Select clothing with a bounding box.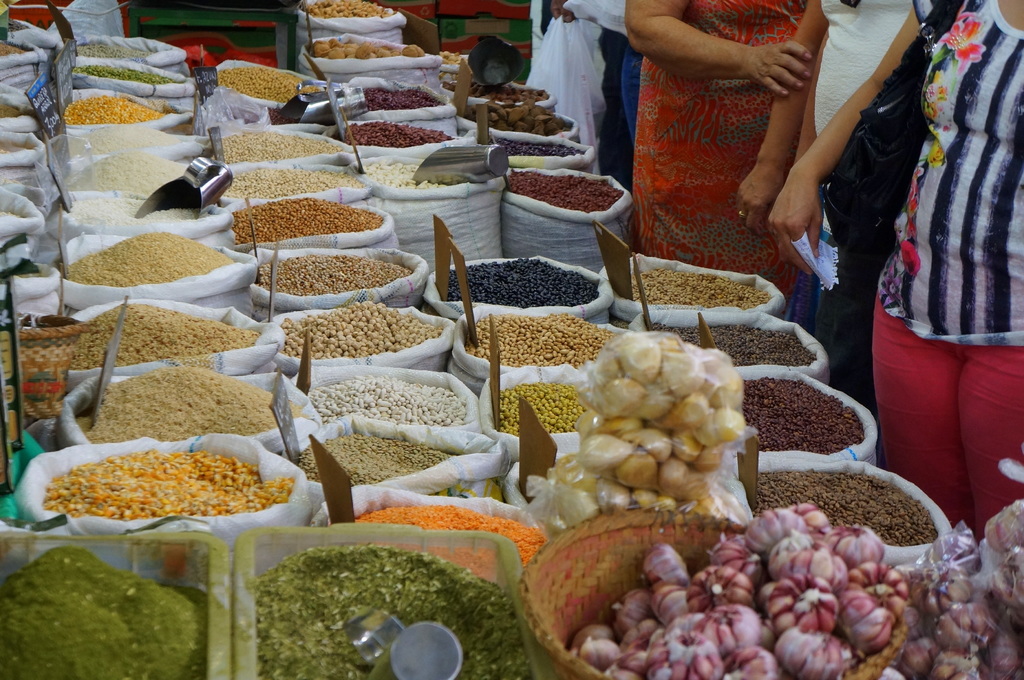
pyautogui.locateOnScreen(879, 0, 1023, 349).
